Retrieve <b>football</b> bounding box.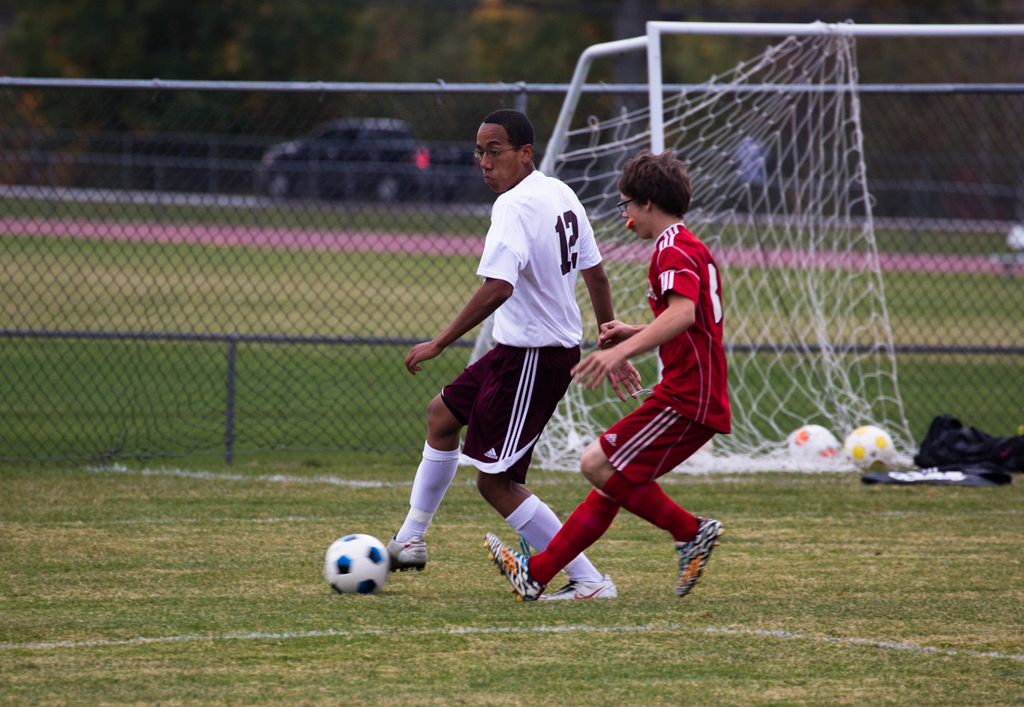
Bounding box: [left=784, top=424, right=845, bottom=462].
